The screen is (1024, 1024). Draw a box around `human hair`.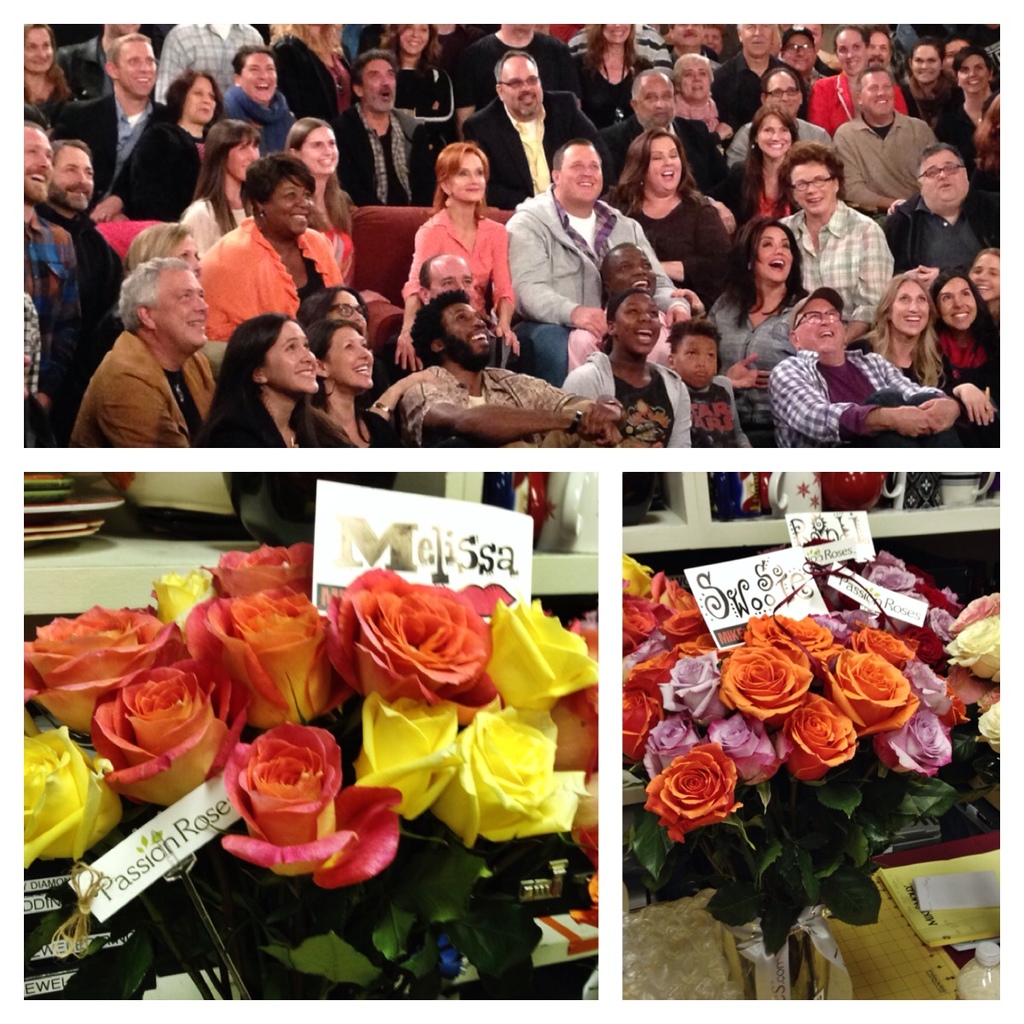
box(671, 52, 714, 90).
